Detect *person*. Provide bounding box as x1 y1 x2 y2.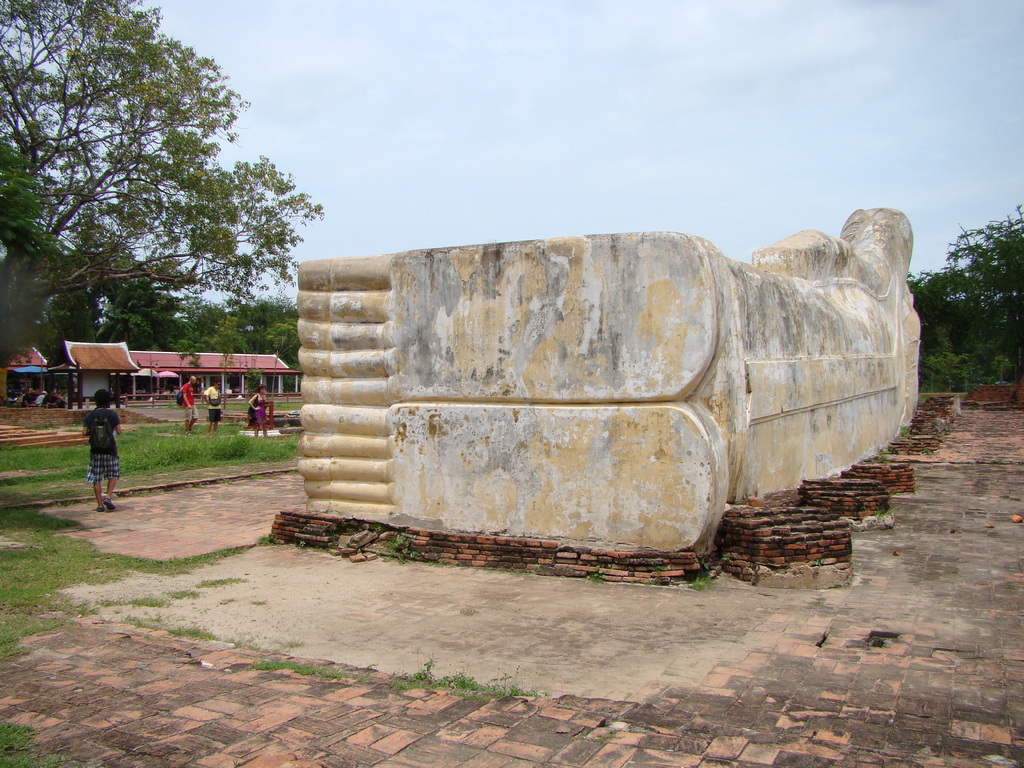
65 393 122 506.
